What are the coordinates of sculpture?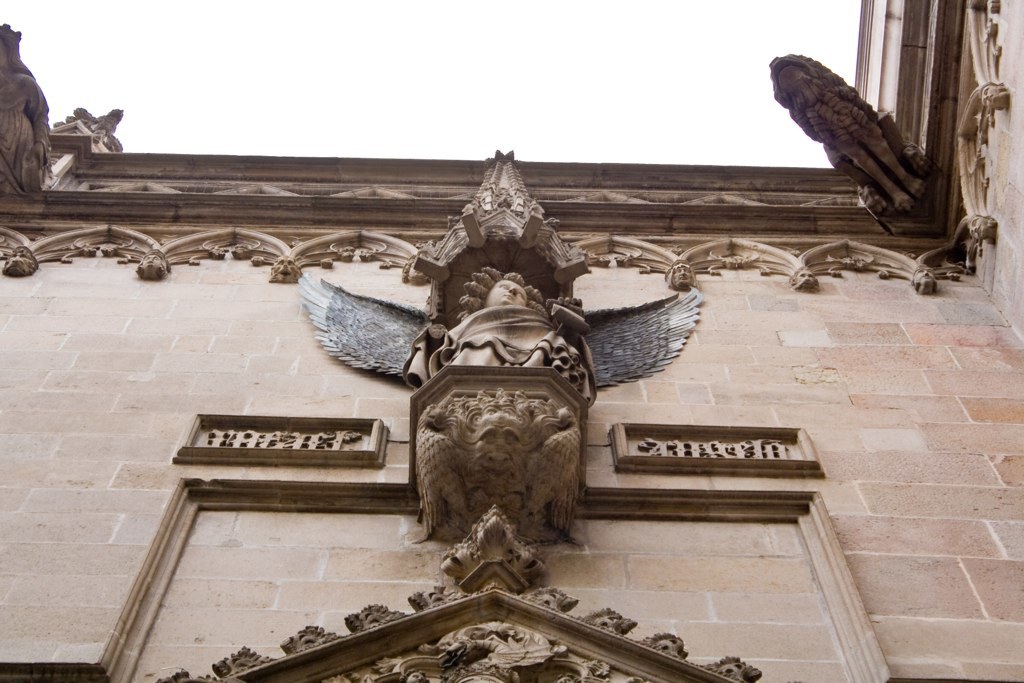
l=0, t=30, r=52, b=193.
